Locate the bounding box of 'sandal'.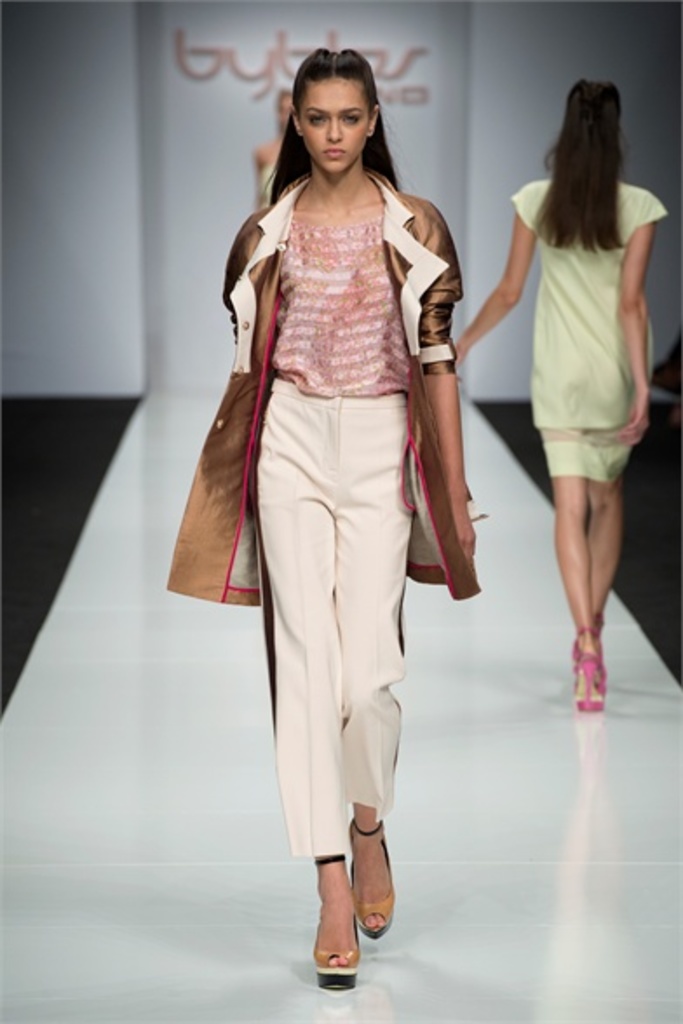
Bounding box: select_region(575, 620, 612, 691).
